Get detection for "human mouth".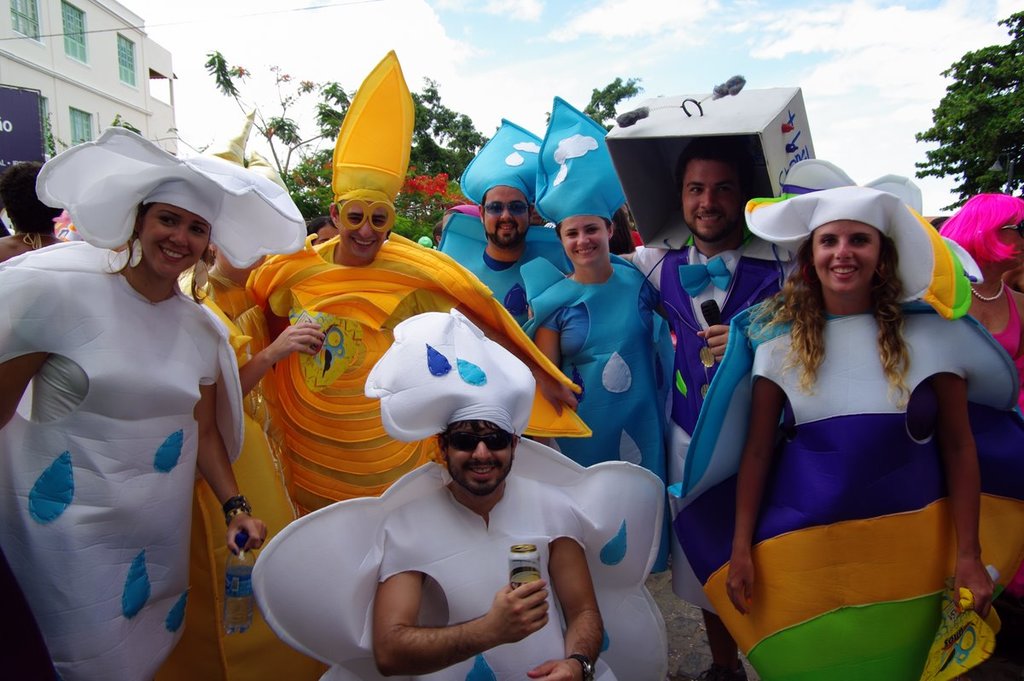
Detection: Rect(830, 266, 860, 275).
